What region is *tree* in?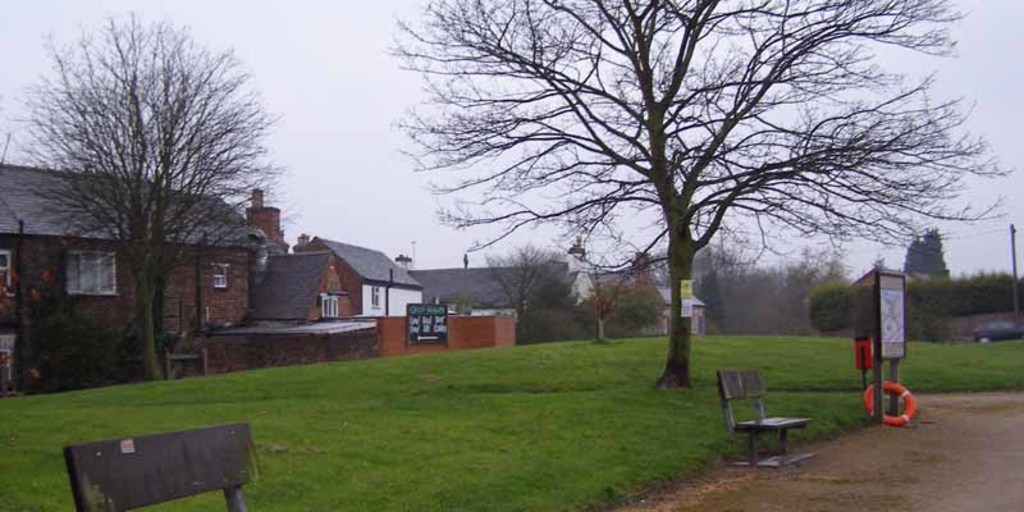
(461,241,590,362).
